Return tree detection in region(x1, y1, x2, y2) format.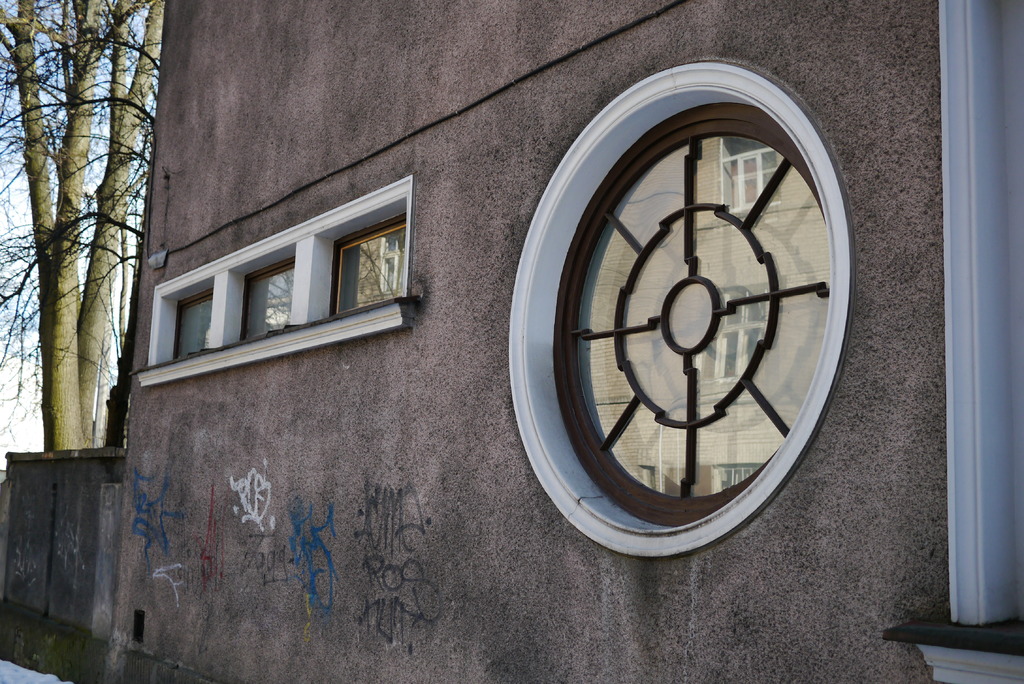
region(15, 0, 154, 517).
